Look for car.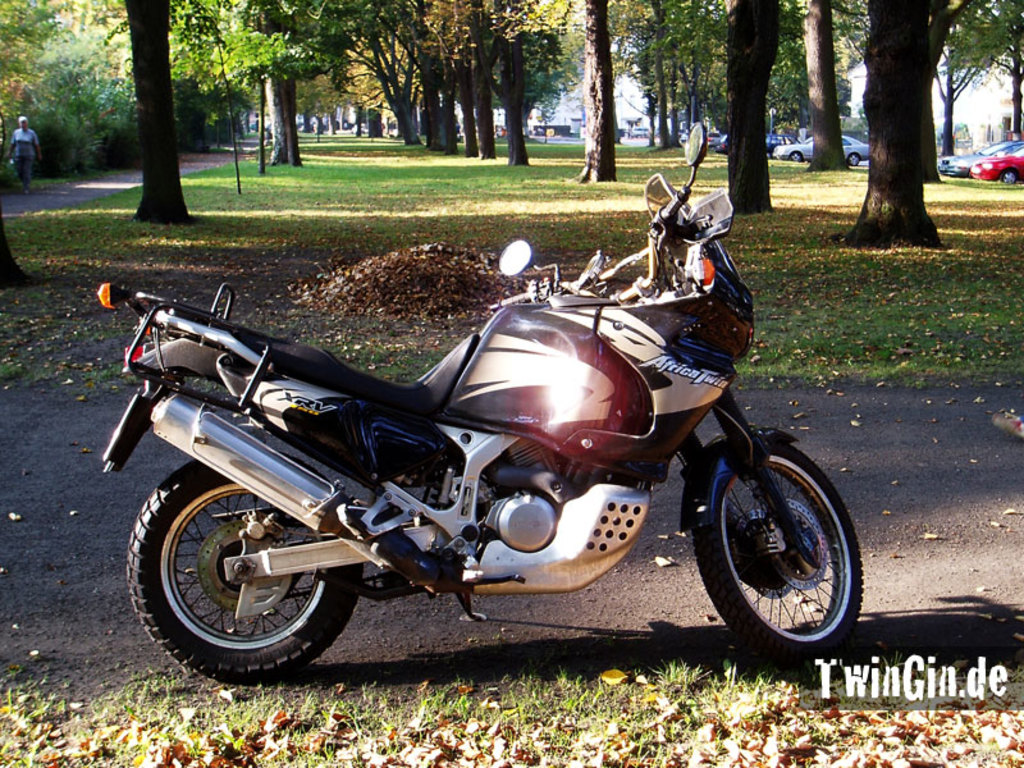
Found: 774,132,870,165.
